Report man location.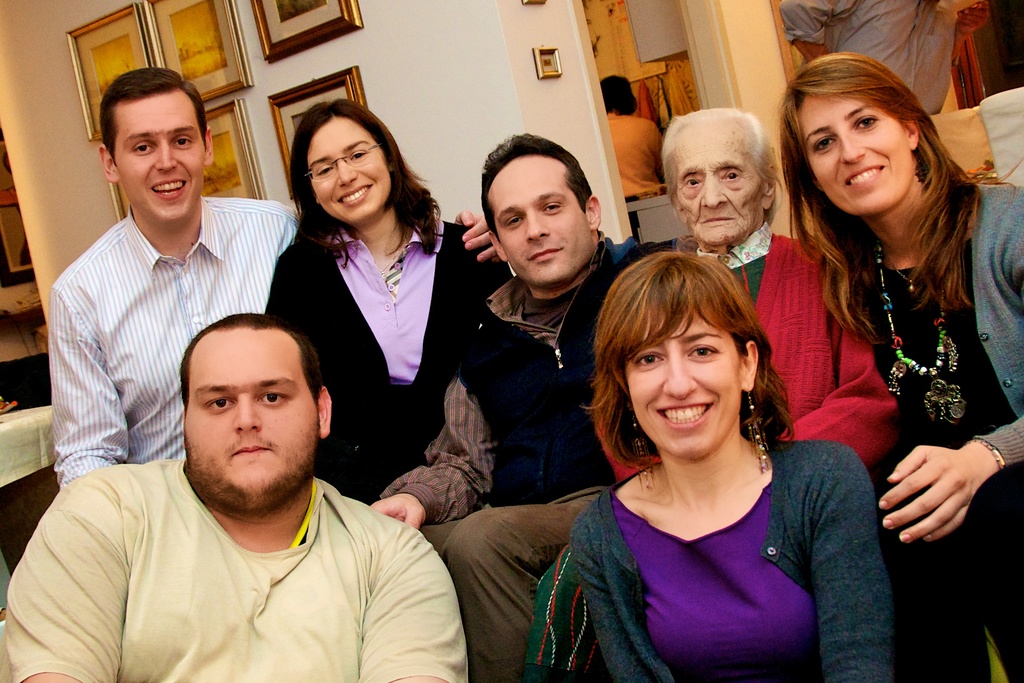
Report: detection(369, 133, 630, 682).
